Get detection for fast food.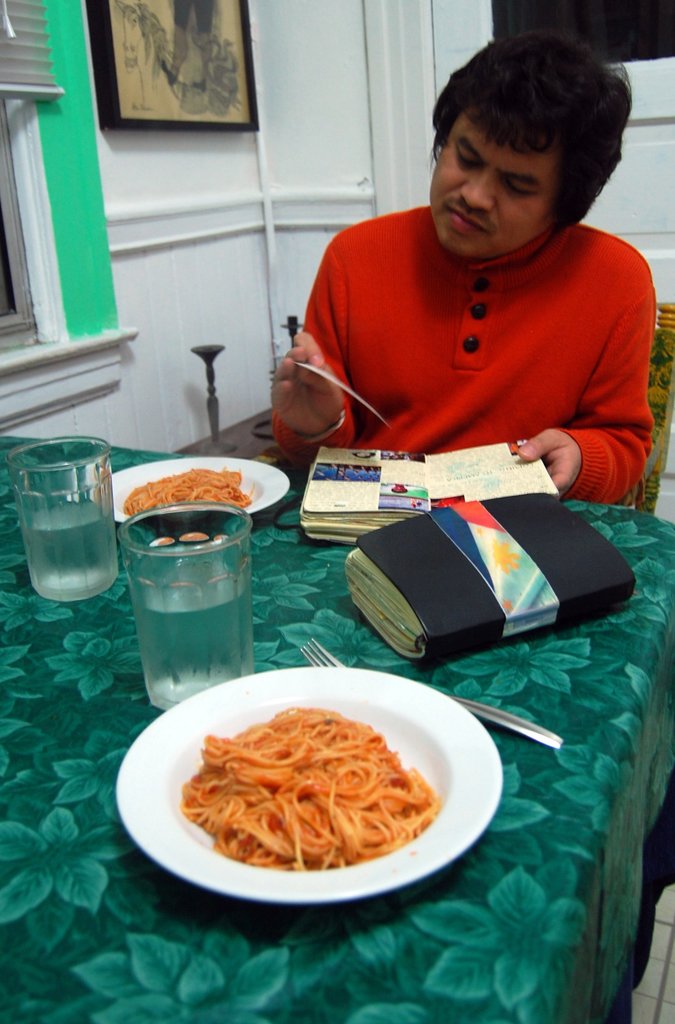
Detection: 154:684:455:889.
